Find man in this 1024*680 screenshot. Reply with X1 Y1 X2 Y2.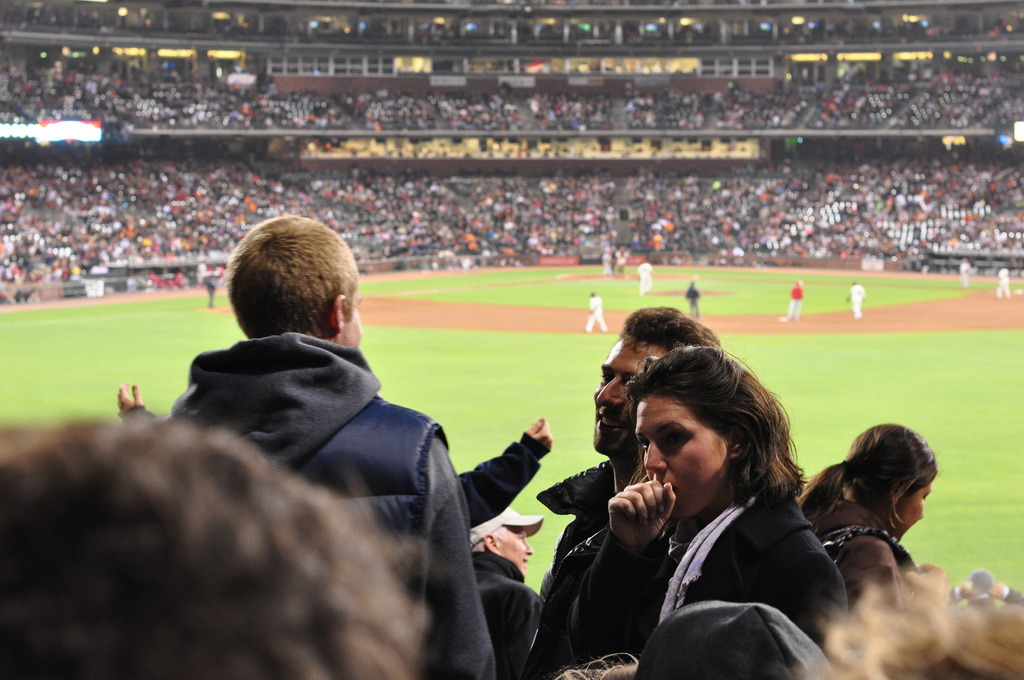
579 292 607 332.
